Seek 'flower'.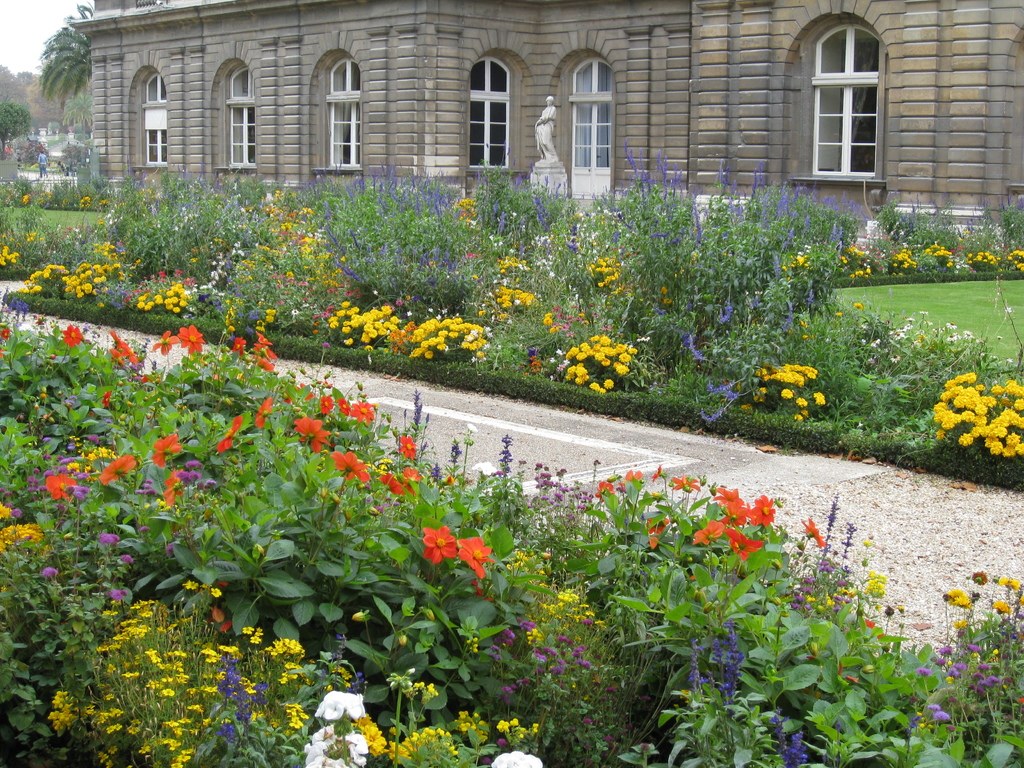
detection(319, 395, 339, 420).
